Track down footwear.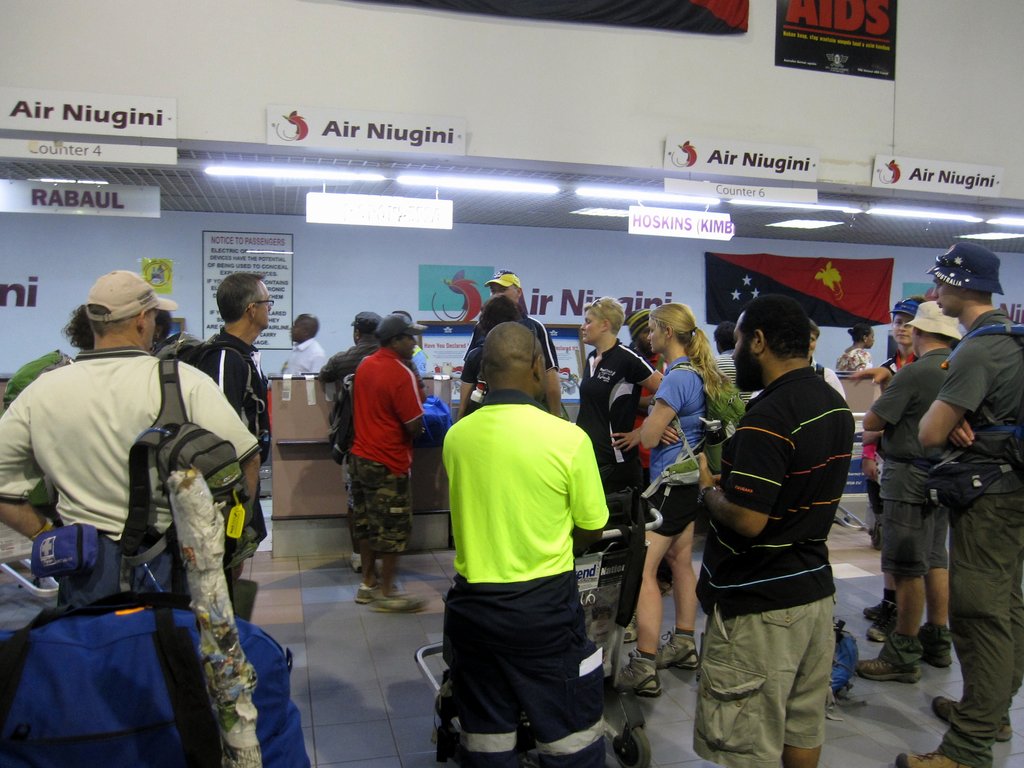
Tracked to bbox=(355, 580, 381, 604).
